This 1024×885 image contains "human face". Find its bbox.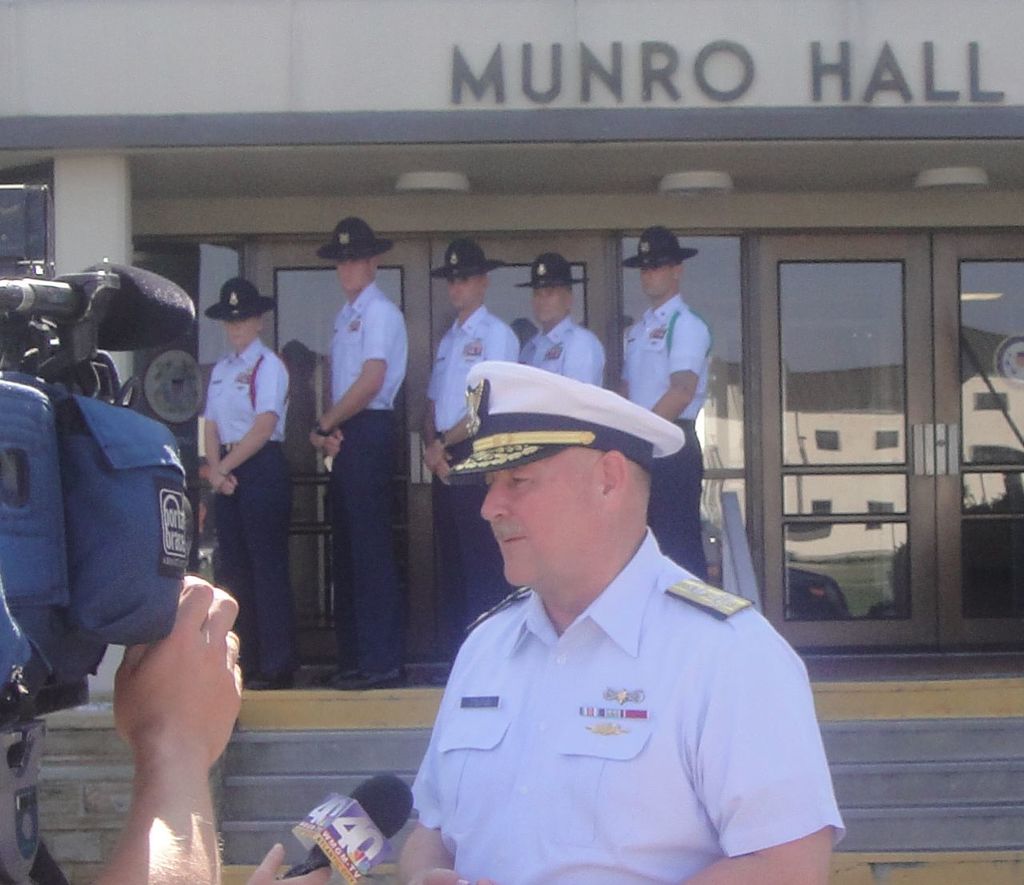
<bbox>335, 253, 378, 294</bbox>.
